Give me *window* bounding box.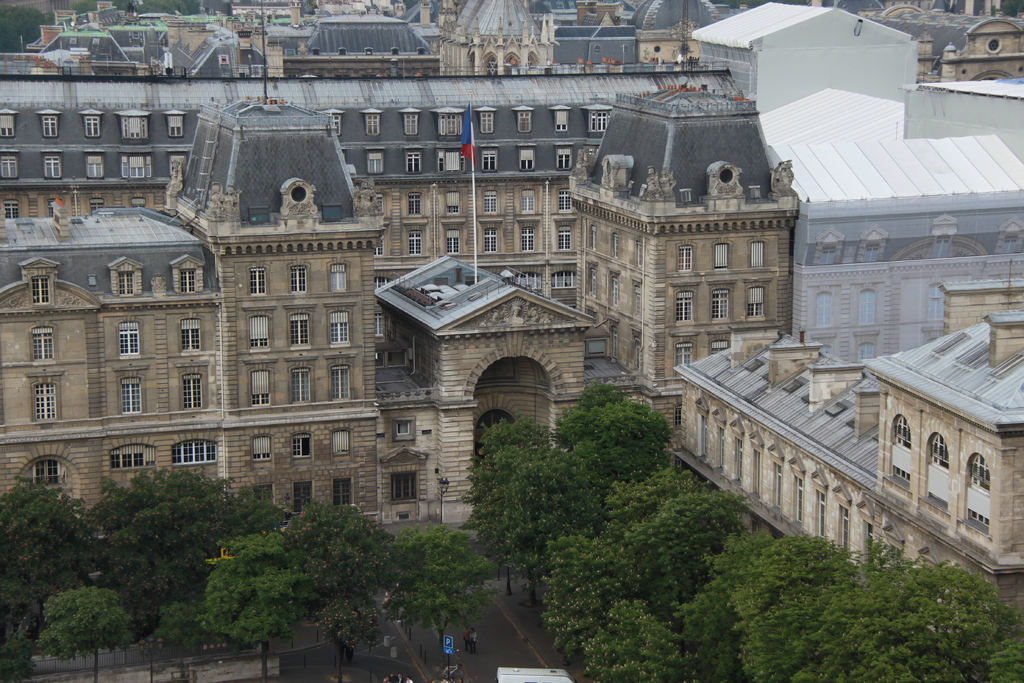
select_region(290, 369, 309, 404).
